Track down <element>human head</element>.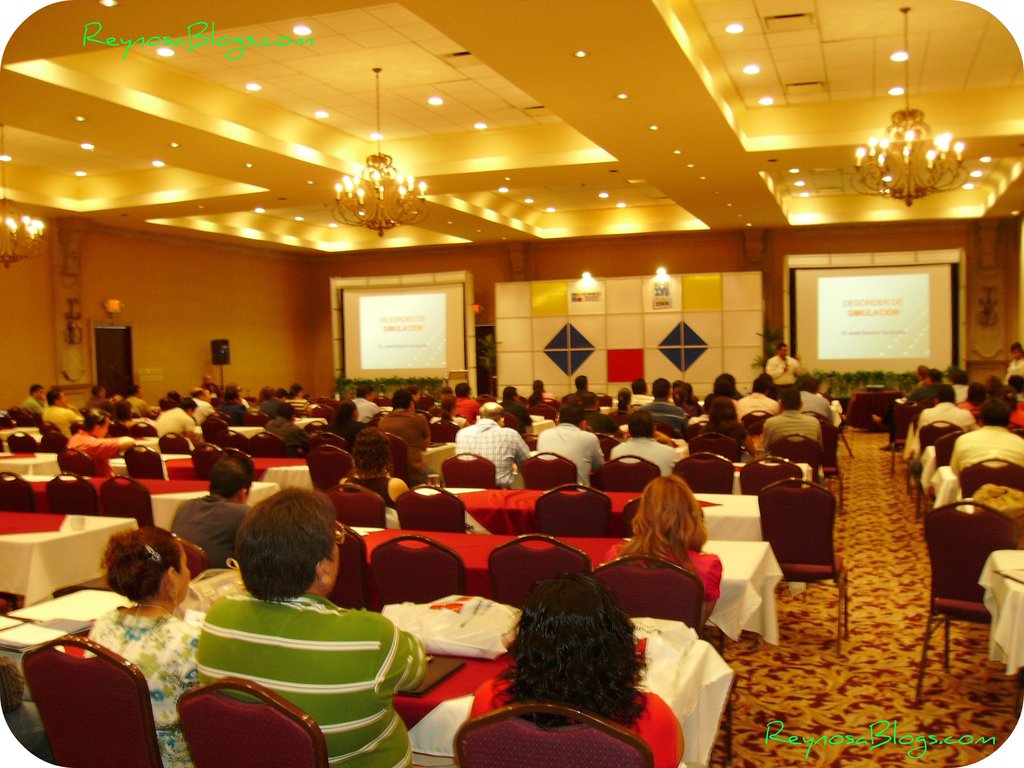
Tracked to {"x1": 334, "y1": 393, "x2": 359, "y2": 430}.
